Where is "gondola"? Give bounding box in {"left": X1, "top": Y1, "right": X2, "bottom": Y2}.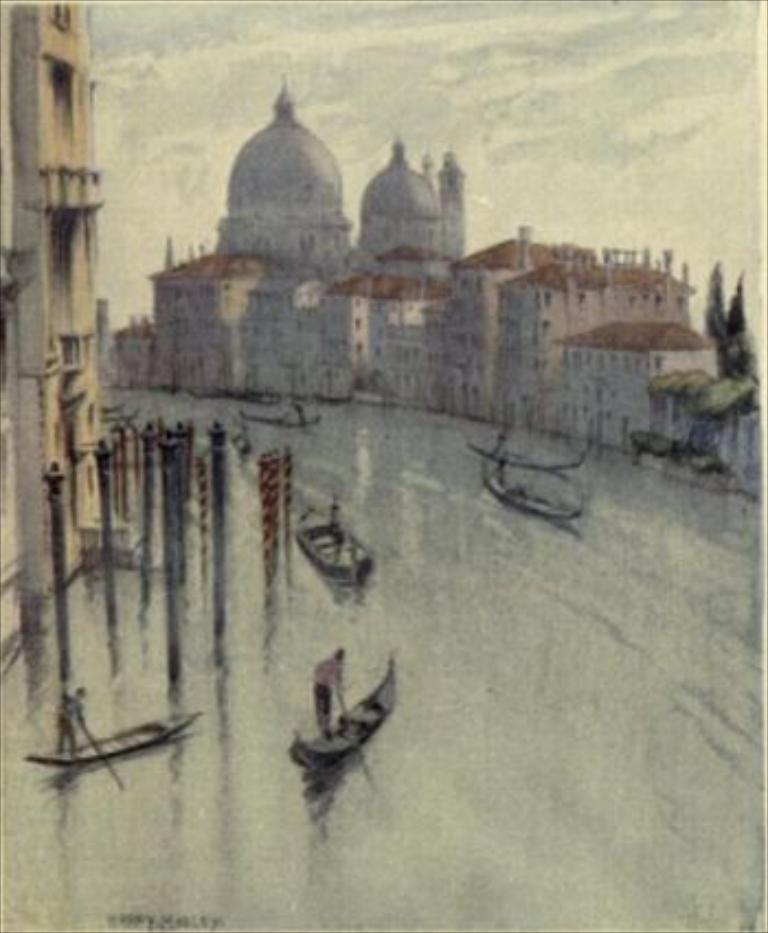
{"left": 481, "top": 452, "right": 581, "bottom": 540}.
